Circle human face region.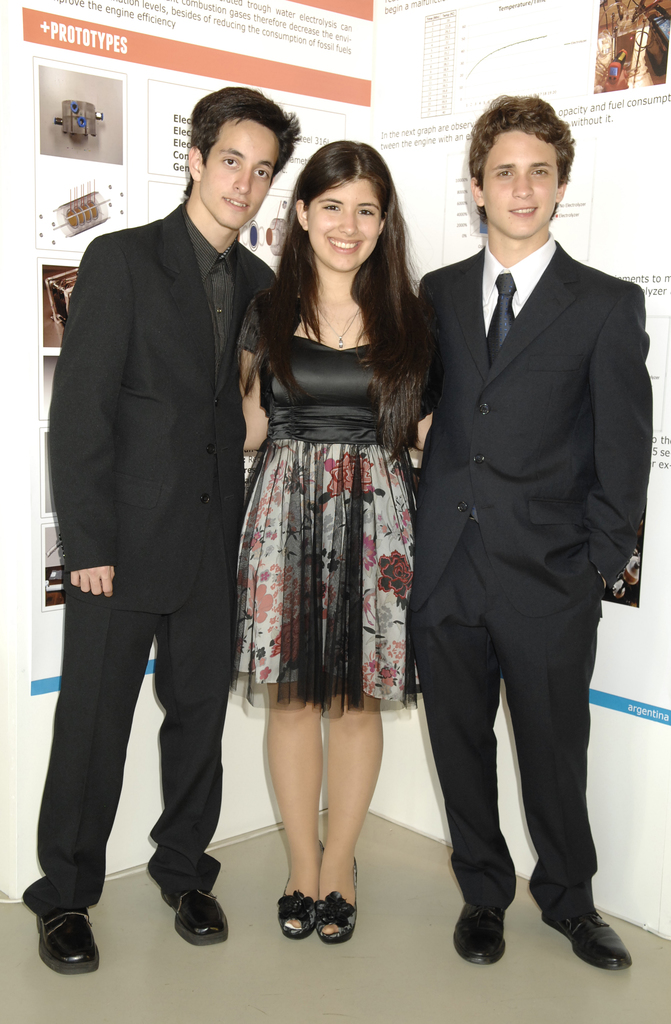
Region: 308:180:379:268.
